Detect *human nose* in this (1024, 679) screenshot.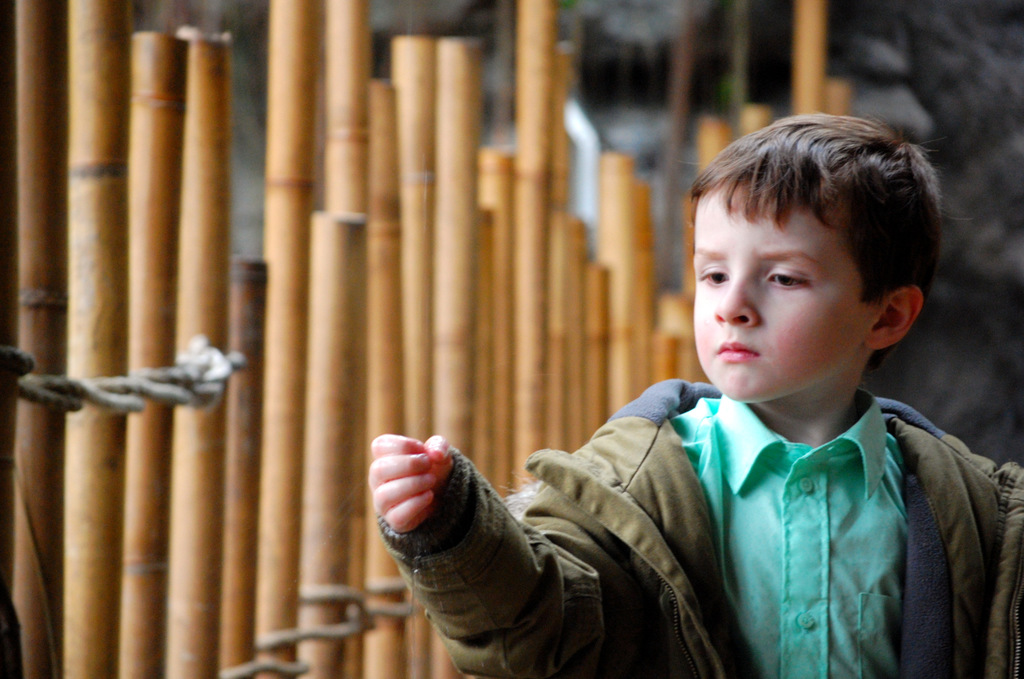
Detection: BBox(712, 274, 765, 330).
